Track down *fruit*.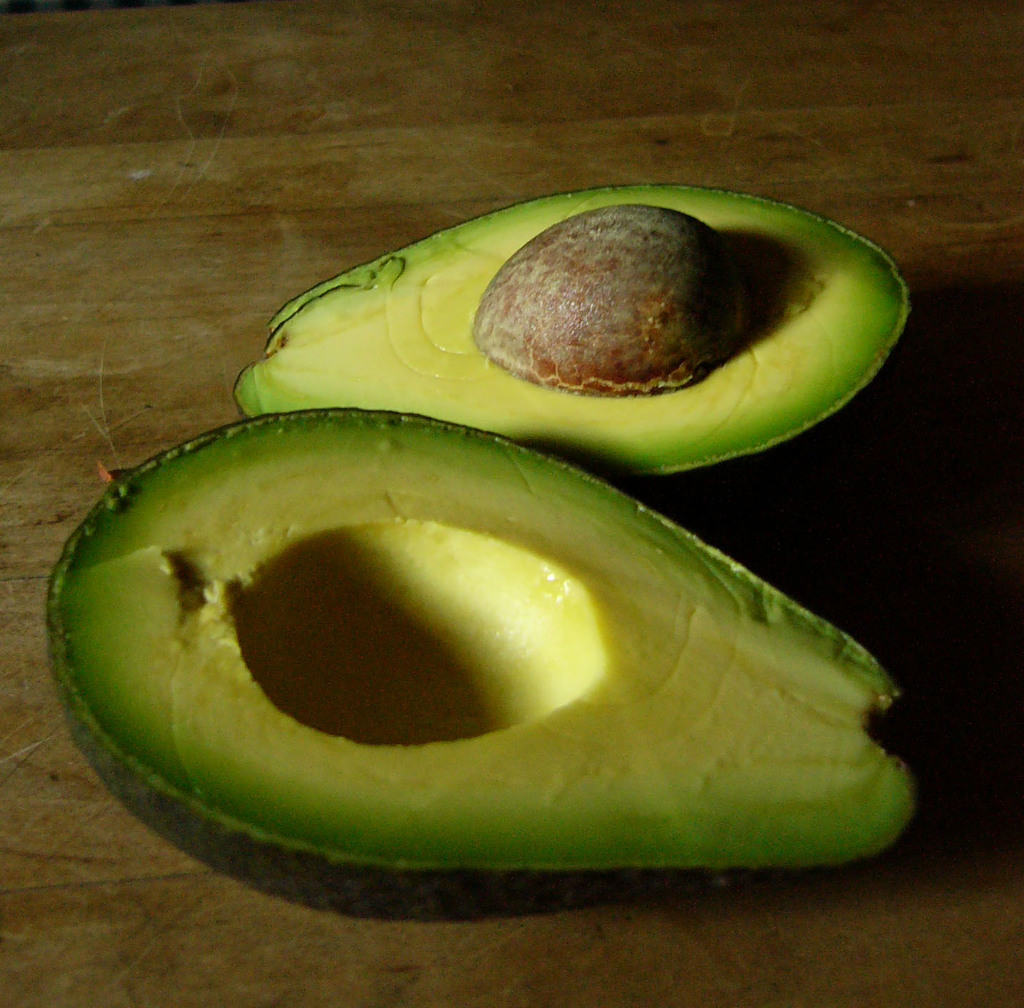
Tracked to [230, 178, 914, 492].
